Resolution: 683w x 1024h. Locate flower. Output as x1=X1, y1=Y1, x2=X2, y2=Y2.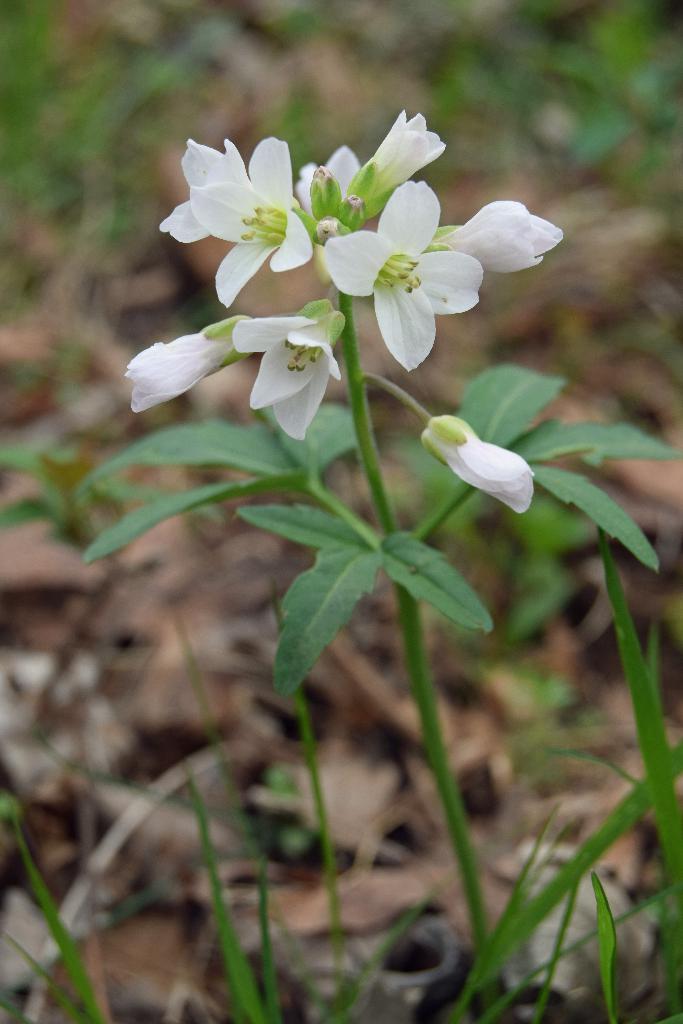
x1=318, y1=149, x2=360, y2=202.
